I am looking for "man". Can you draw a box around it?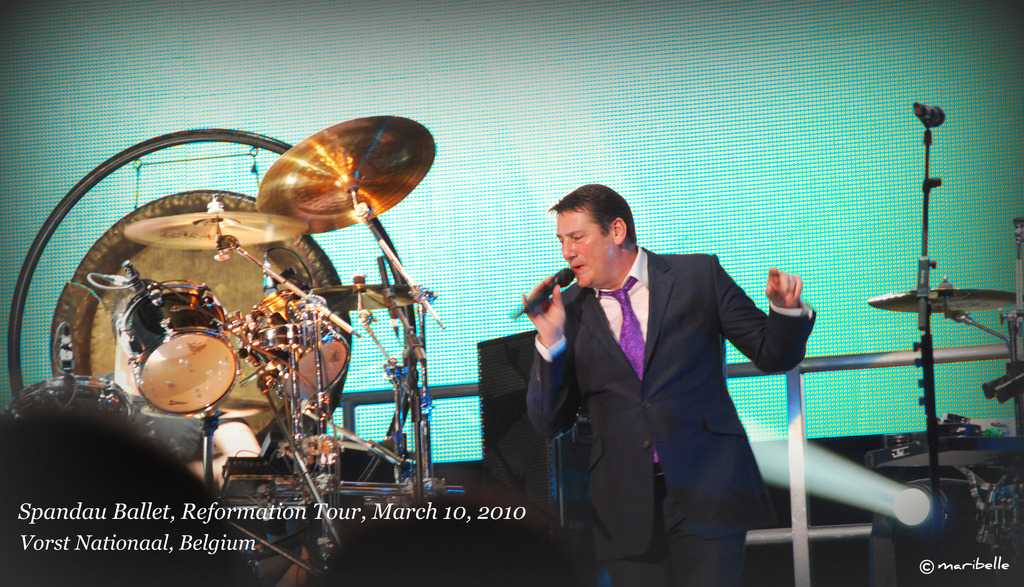
Sure, the bounding box is (519,181,806,567).
